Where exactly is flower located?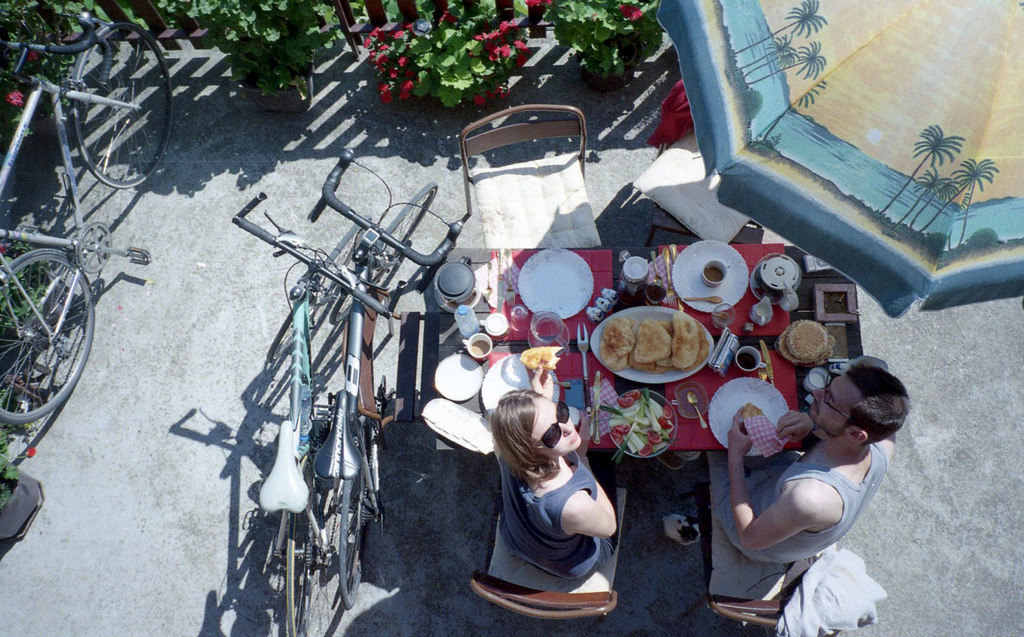
Its bounding box is 438 6 459 23.
